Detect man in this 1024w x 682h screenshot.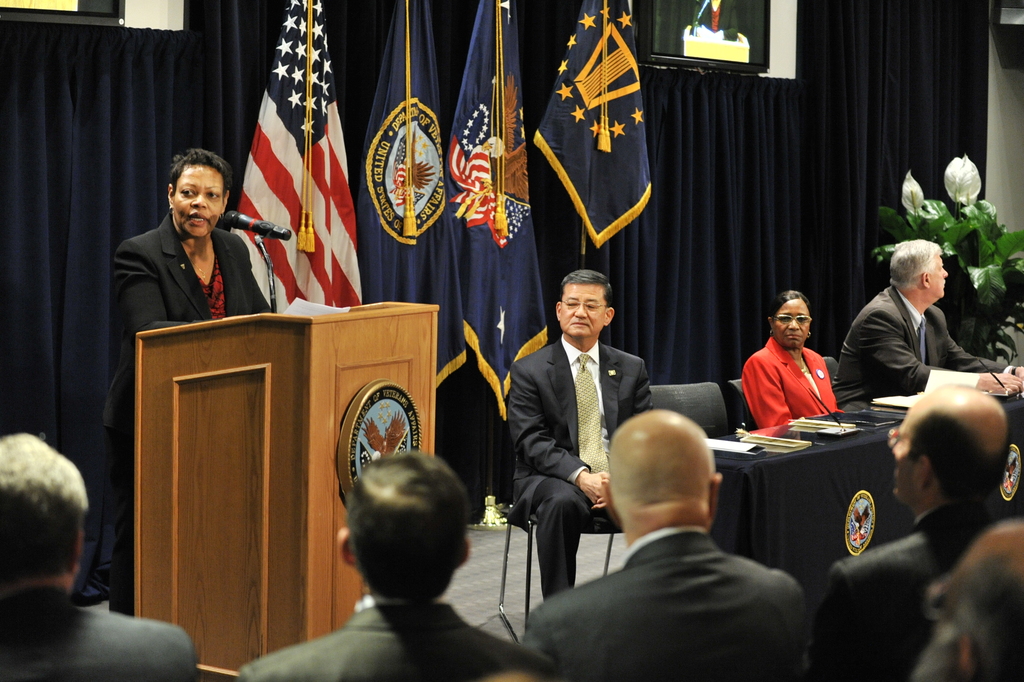
Detection: (510,261,660,606).
